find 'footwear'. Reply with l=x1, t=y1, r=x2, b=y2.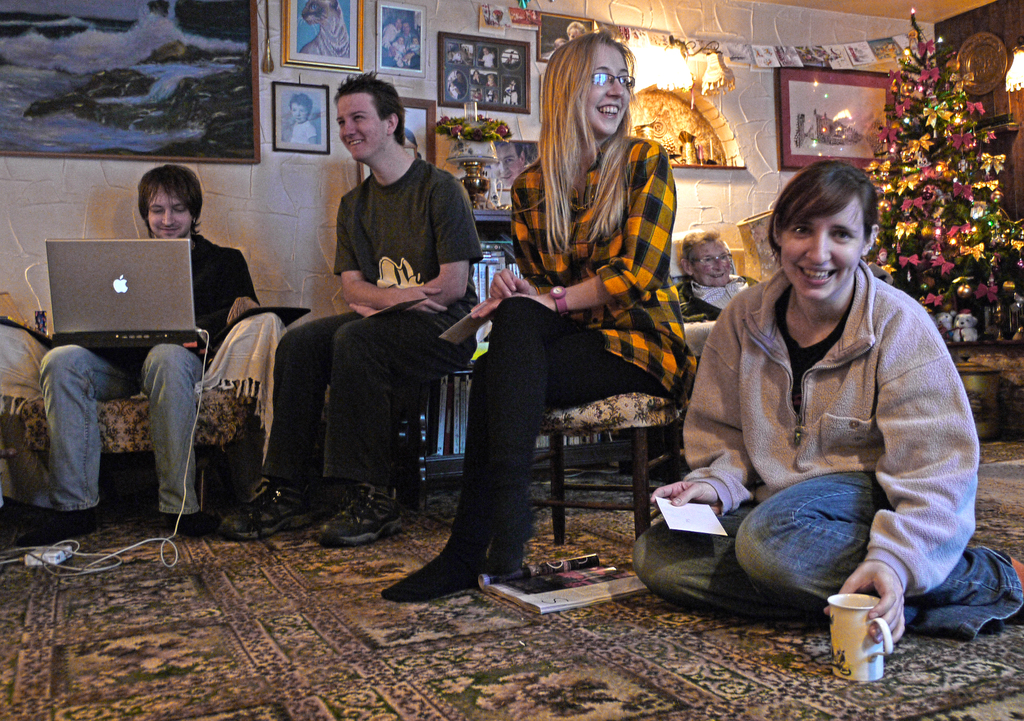
l=311, t=482, r=410, b=540.
